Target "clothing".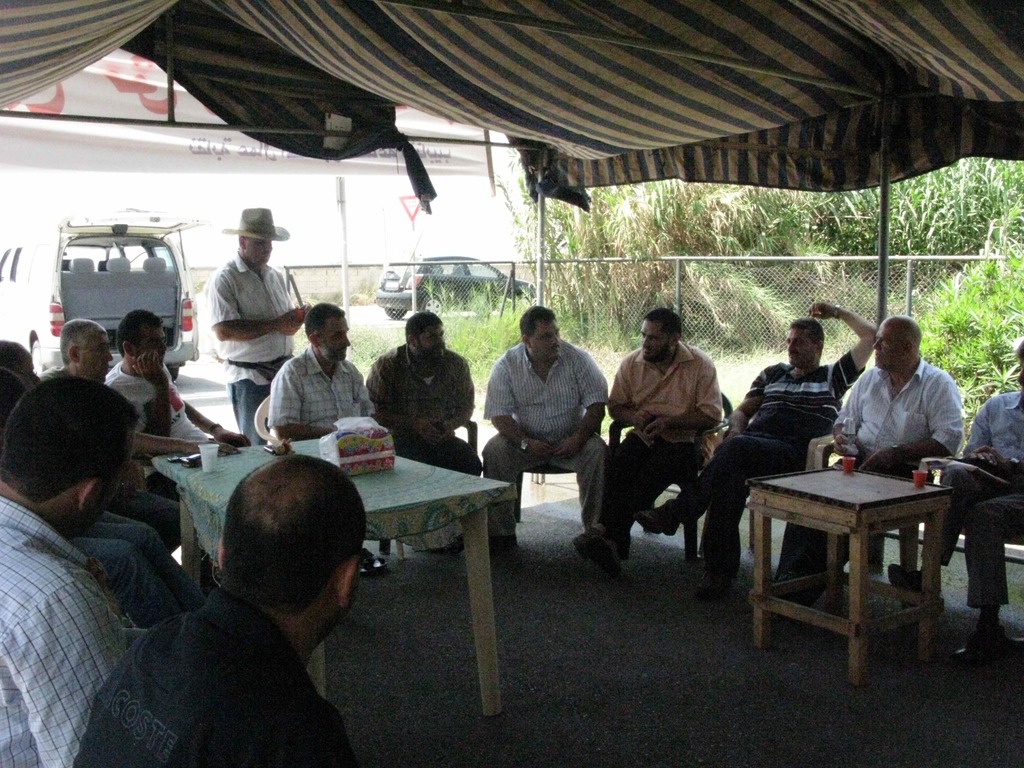
Target region: box(0, 484, 126, 767).
